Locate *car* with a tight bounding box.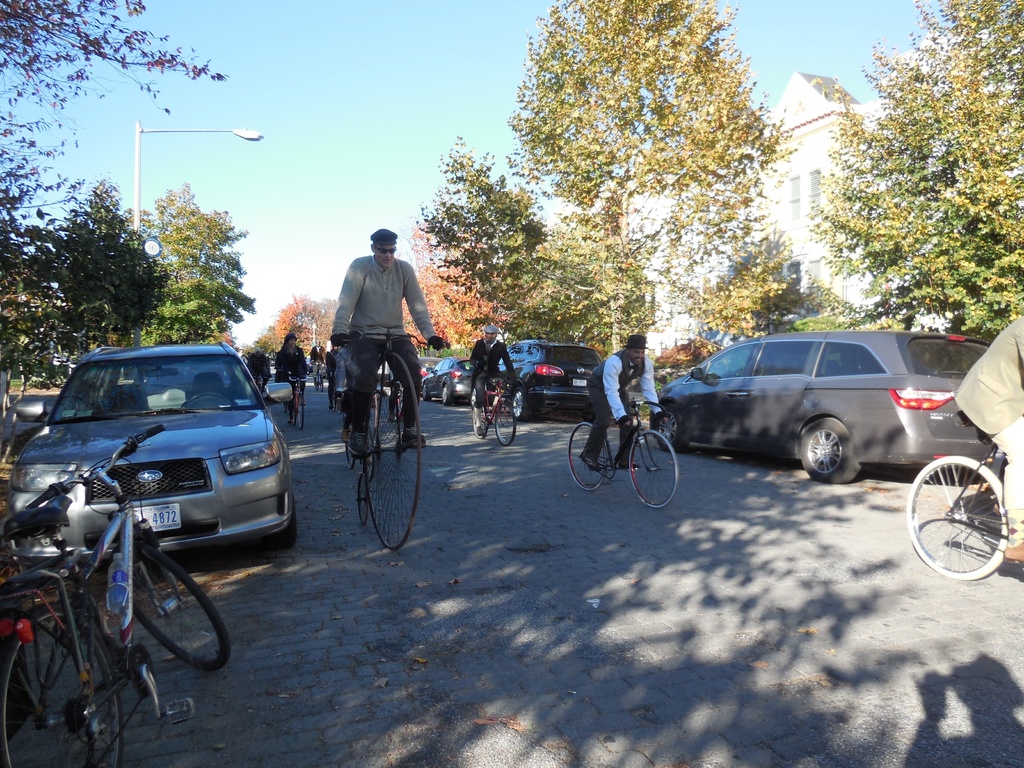
rect(650, 331, 974, 493).
